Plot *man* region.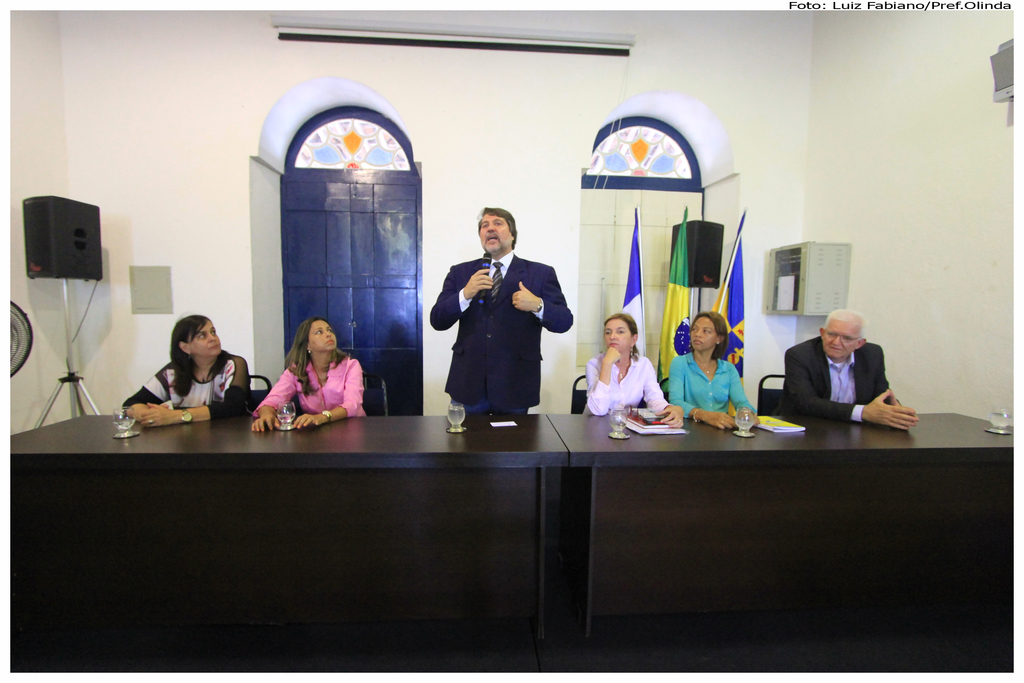
Plotted at {"left": 432, "top": 199, "right": 571, "bottom": 429}.
